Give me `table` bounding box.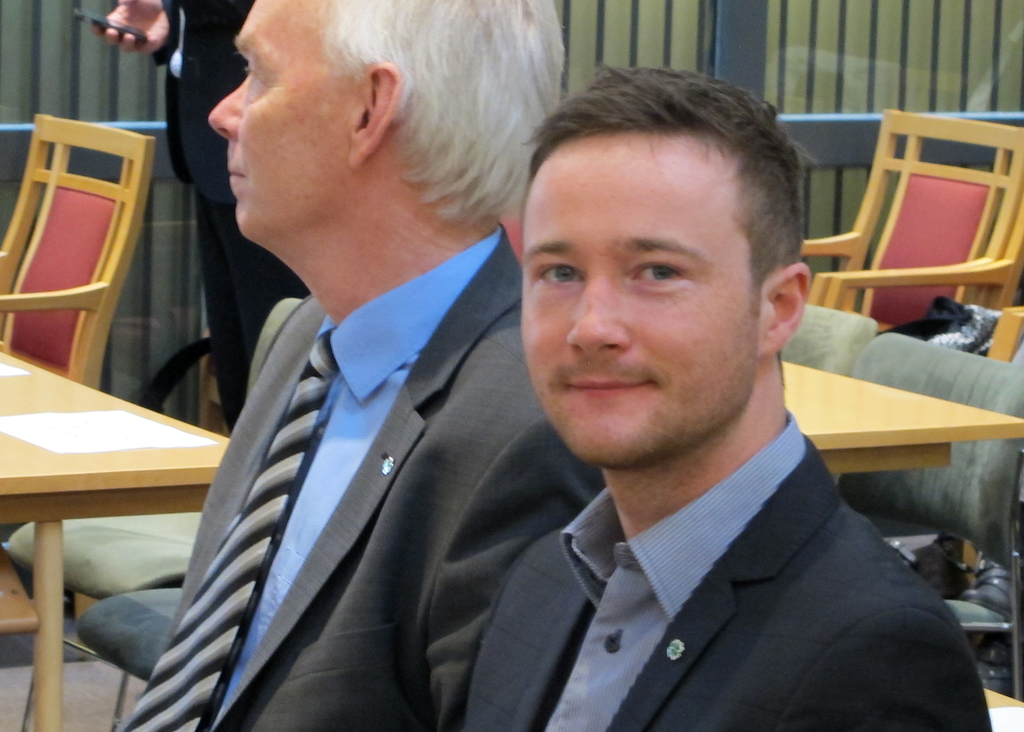
0, 304, 216, 695.
